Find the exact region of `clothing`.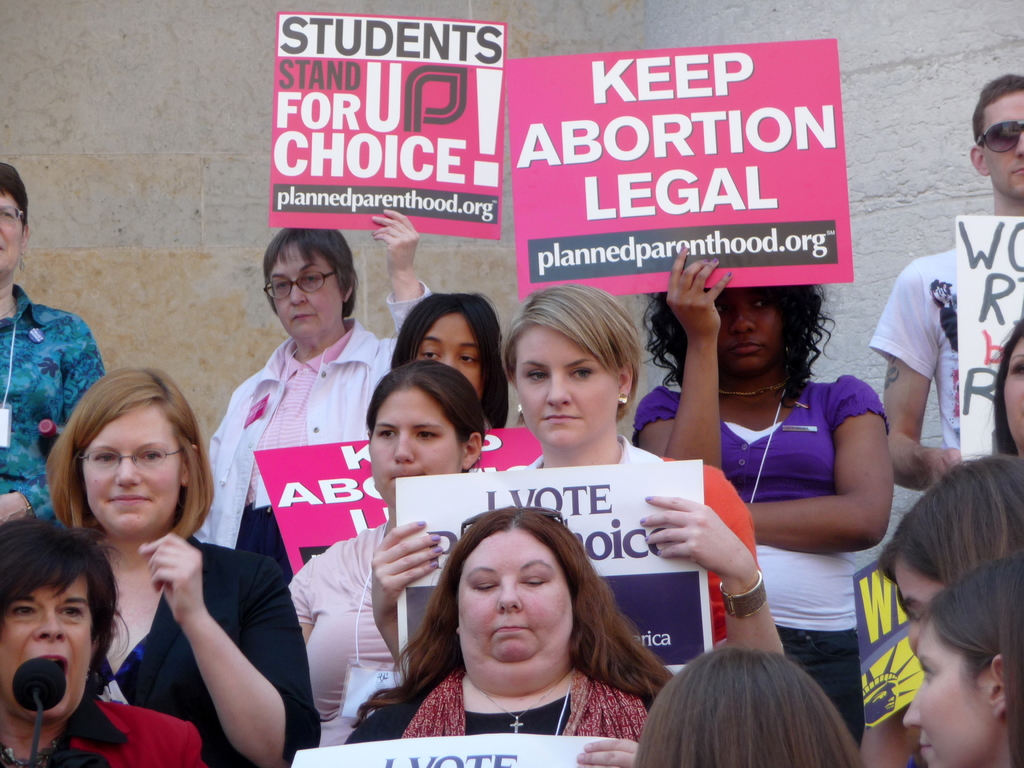
Exact region: BBox(97, 536, 320, 767).
